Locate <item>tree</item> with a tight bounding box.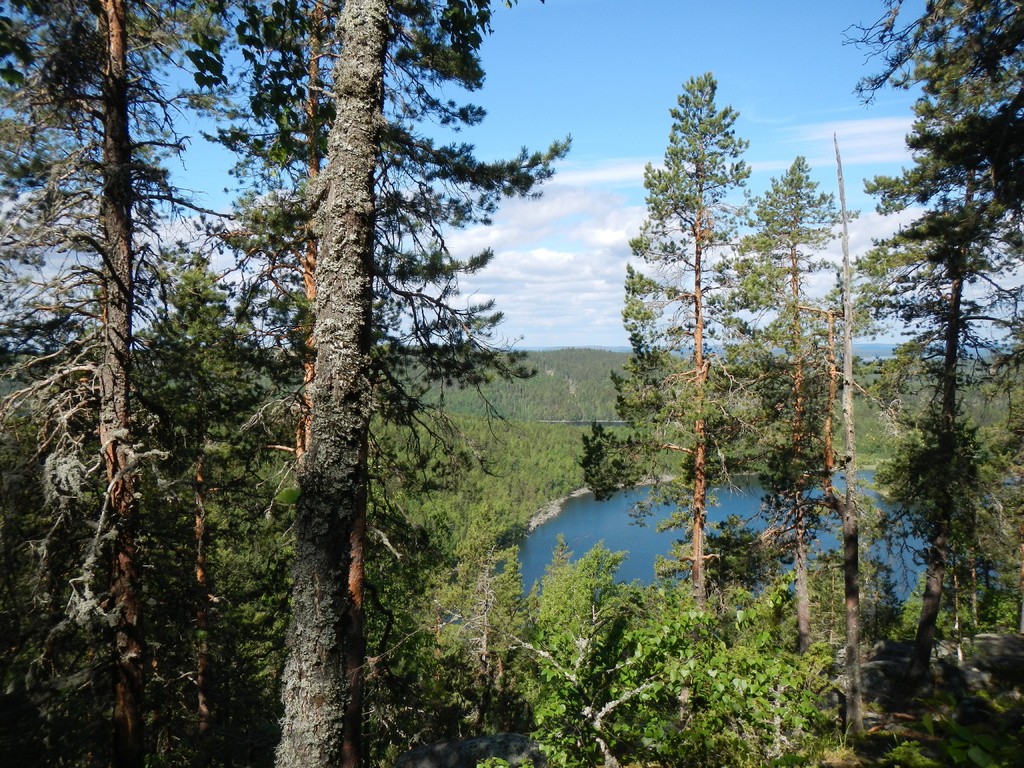
bbox=(194, 0, 572, 767).
